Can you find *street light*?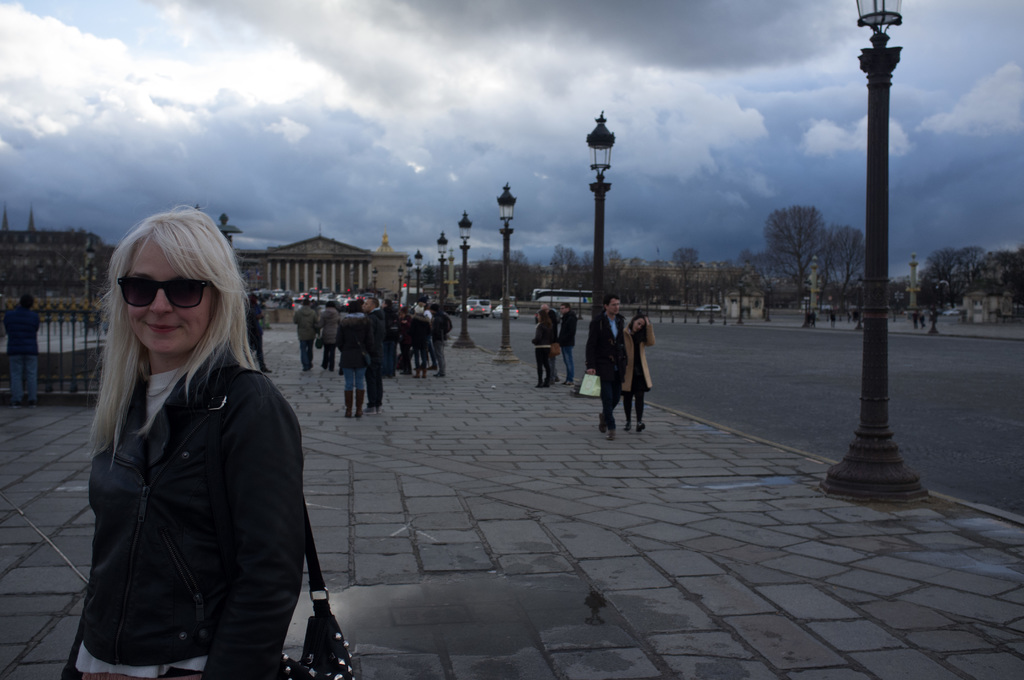
Yes, bounding box: bbox=[812, 0, 939, 531].
